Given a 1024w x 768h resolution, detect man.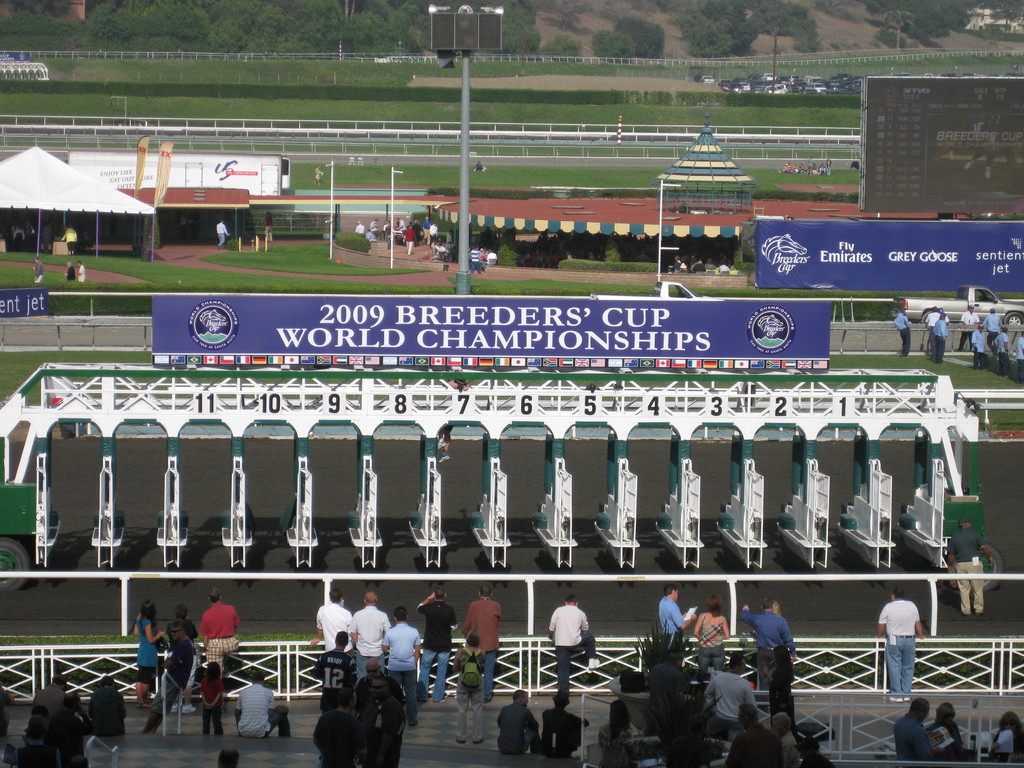
select_region(945, 515, 993, 617).
